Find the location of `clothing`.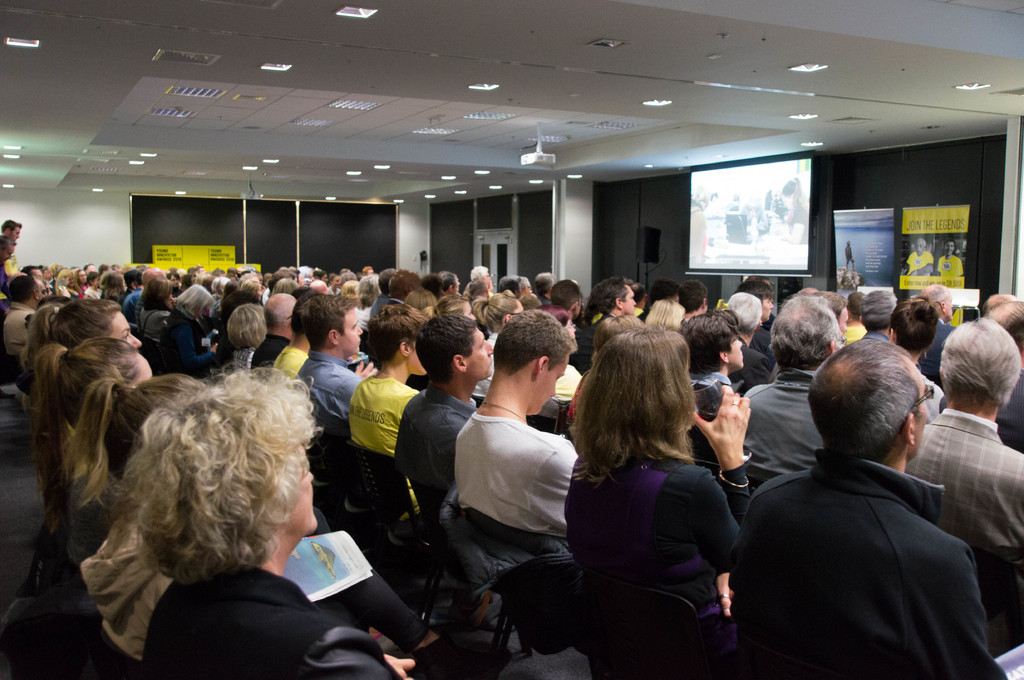
Location: <region>250, 329, 290, 376</region>.
